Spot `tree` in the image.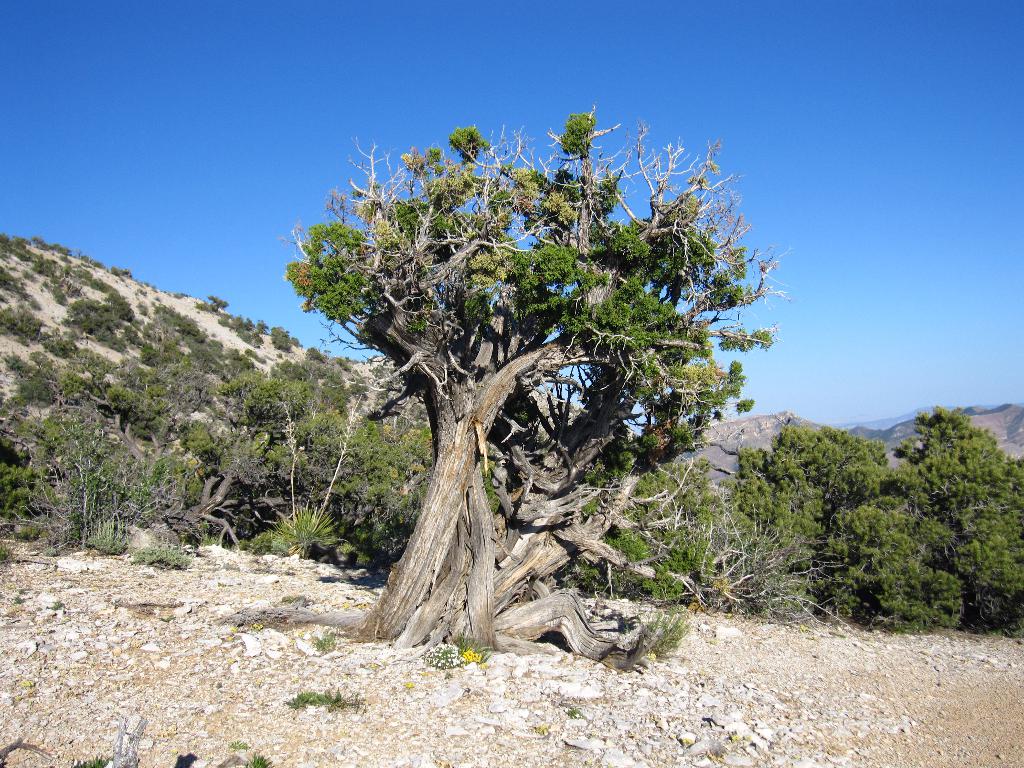
`tree` found at x1=287 y1=104 x2=799 y2=653.
